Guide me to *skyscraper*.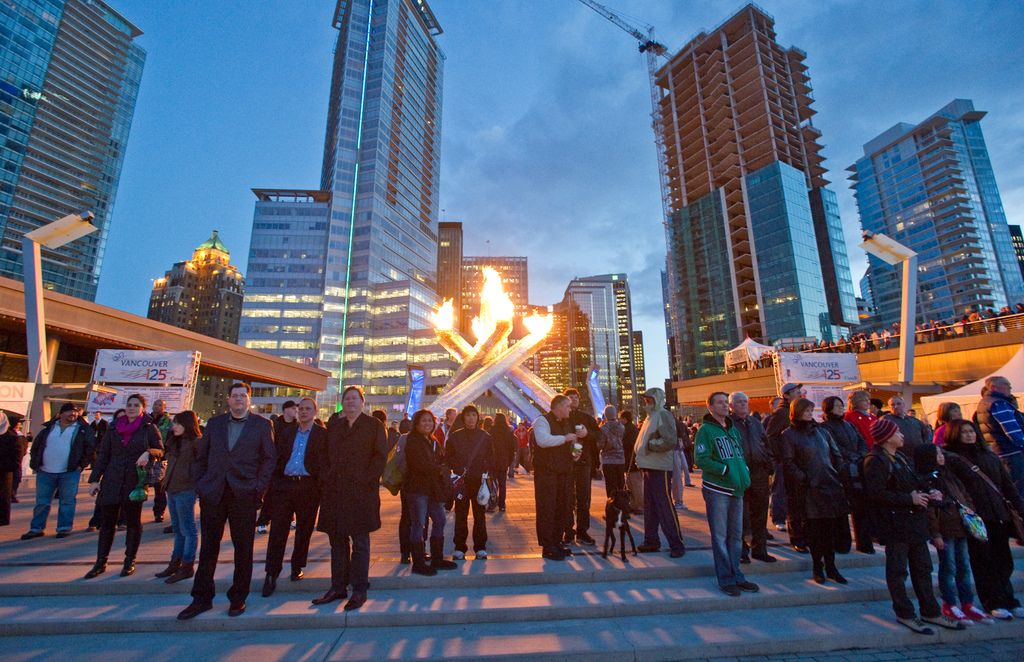
Guidance: {"left": 524, "top": 299, "right": 587, "bottom": 415}.
